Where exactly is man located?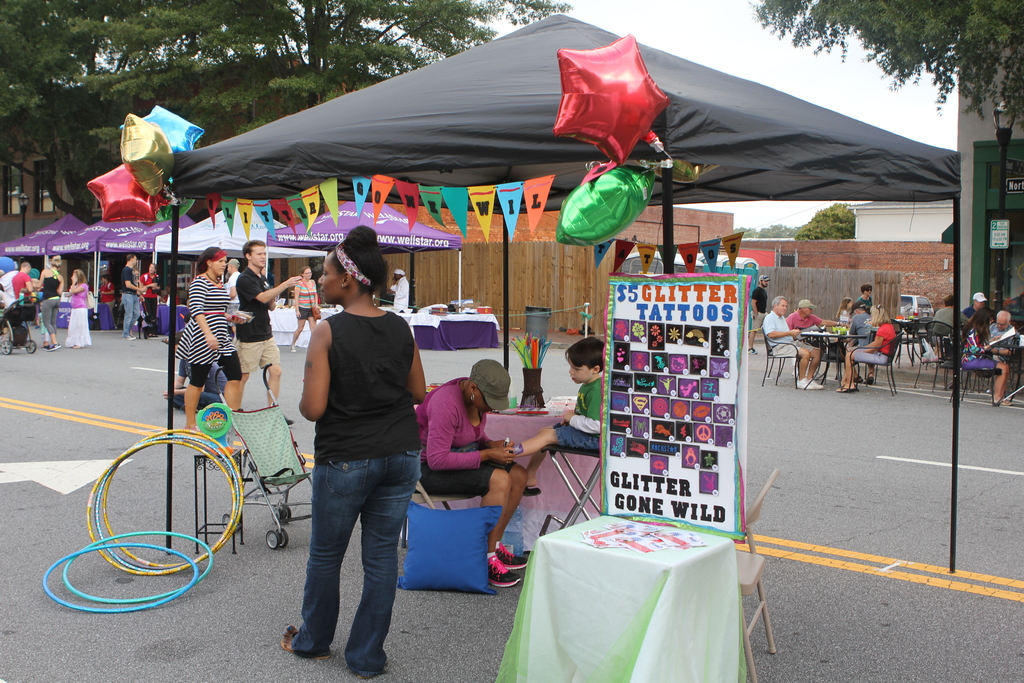
Its bounding box is pyautogui.locateOnScreen(790, 300, 851, 349).
